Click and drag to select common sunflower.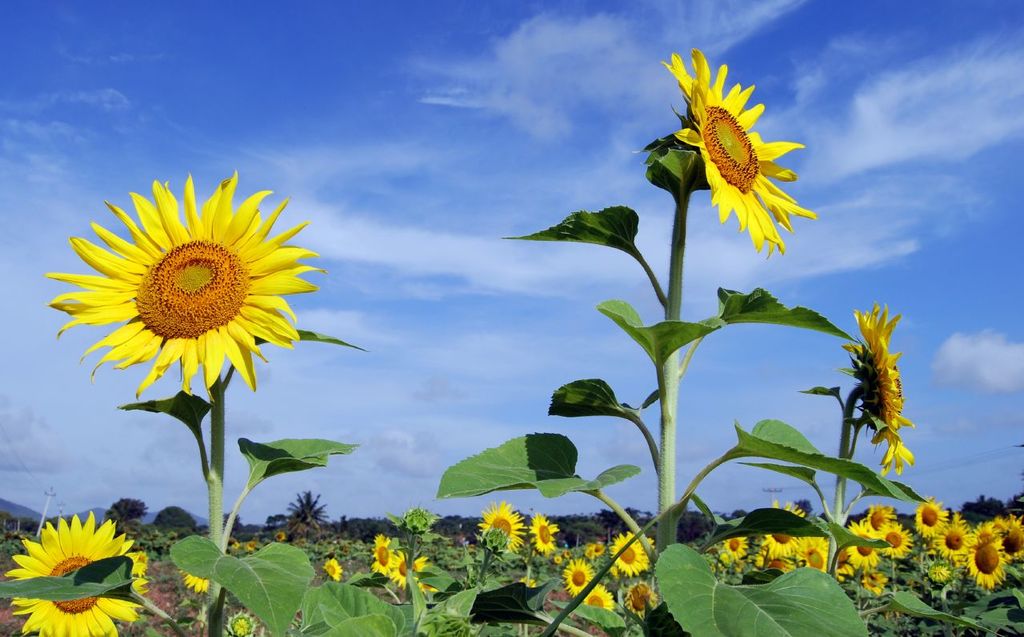
Selection: bbox=(363, 535, 394, 573).
